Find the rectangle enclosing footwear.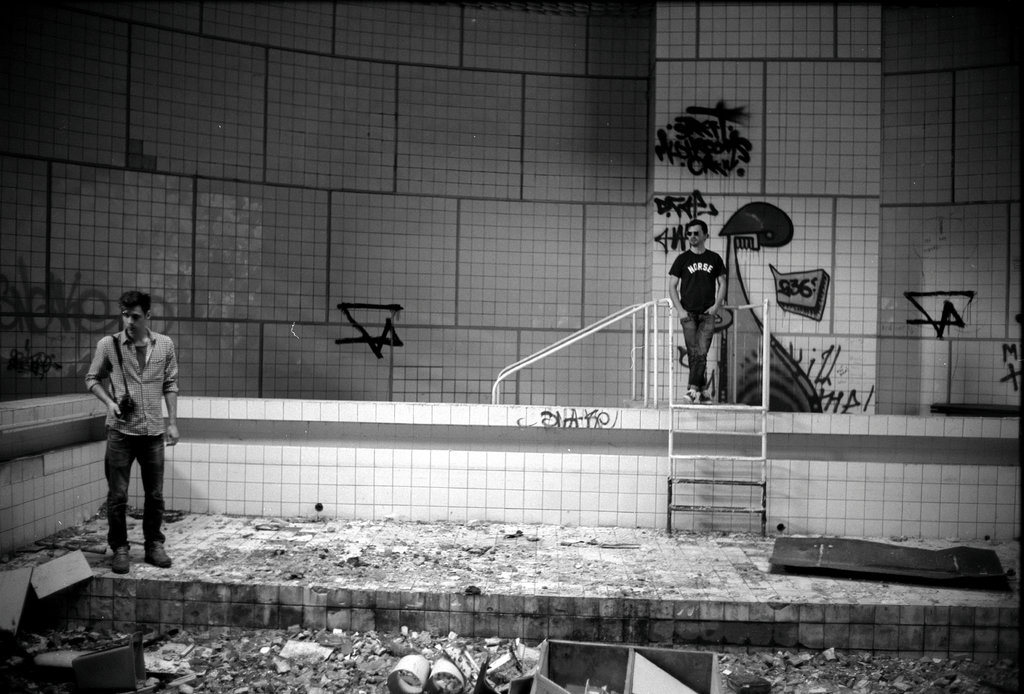
BBox(139, 539, 166, 569).
